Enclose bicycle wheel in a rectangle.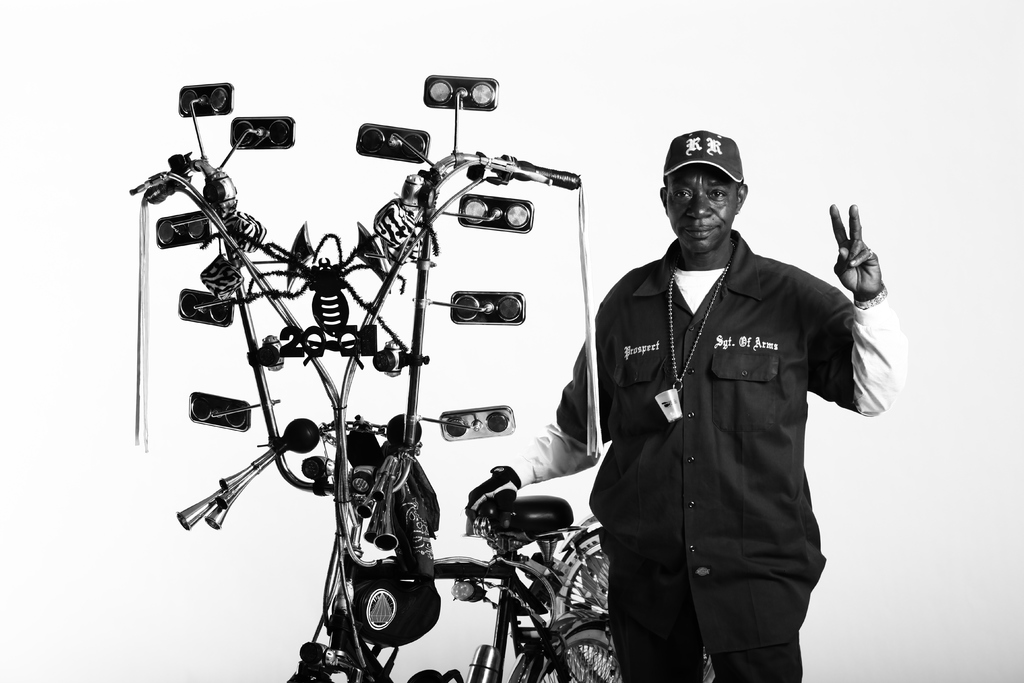
511:623:625:682.
